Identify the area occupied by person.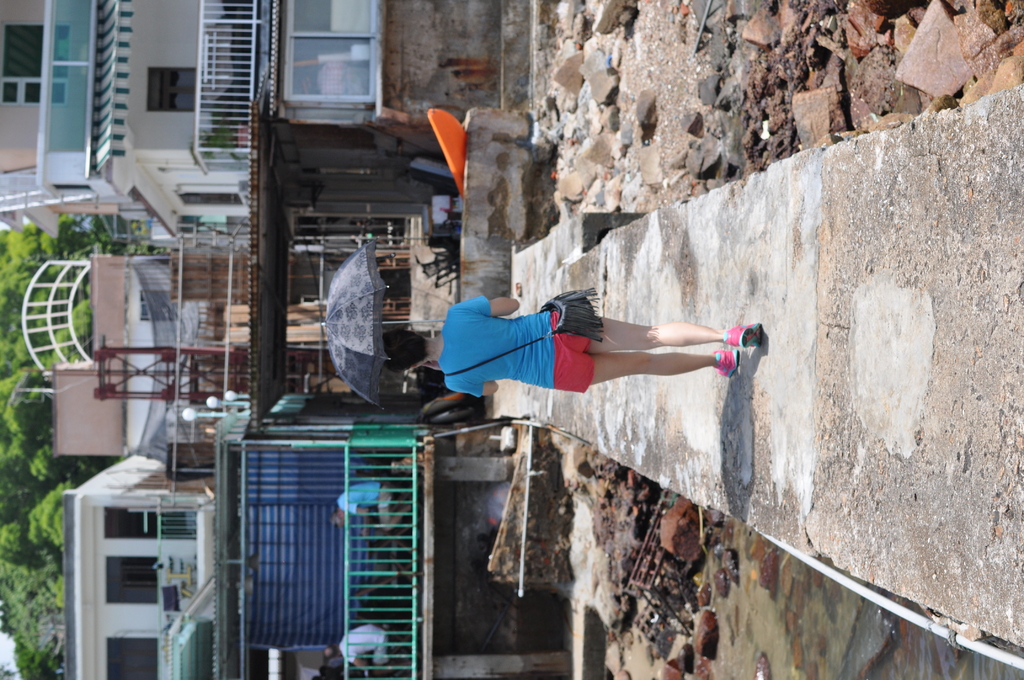
Area: BBox(326, 485, 422, 529).
